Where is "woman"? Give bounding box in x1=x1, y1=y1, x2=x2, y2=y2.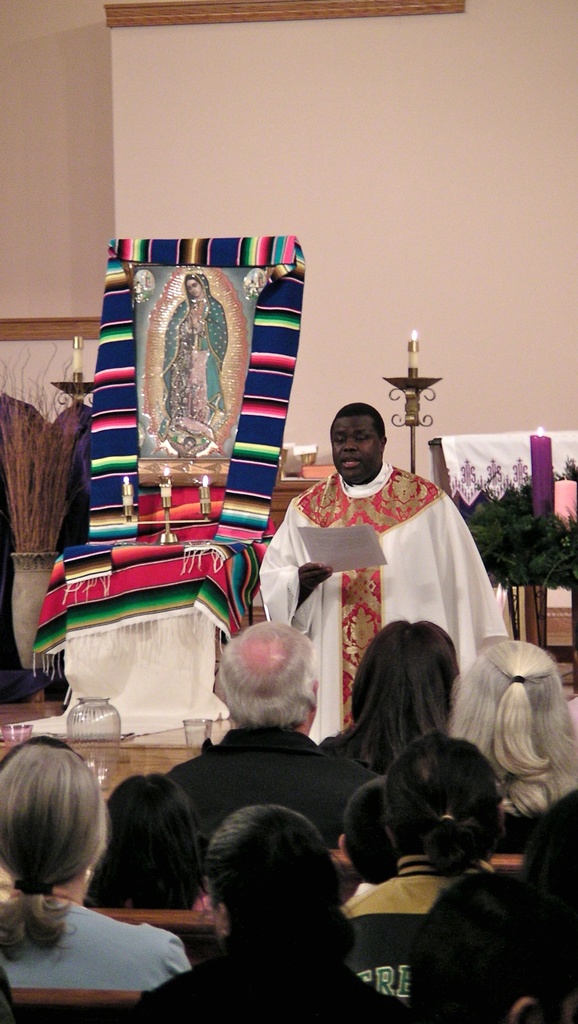
x1=333, y1=727, x2=504, y2=1002.
